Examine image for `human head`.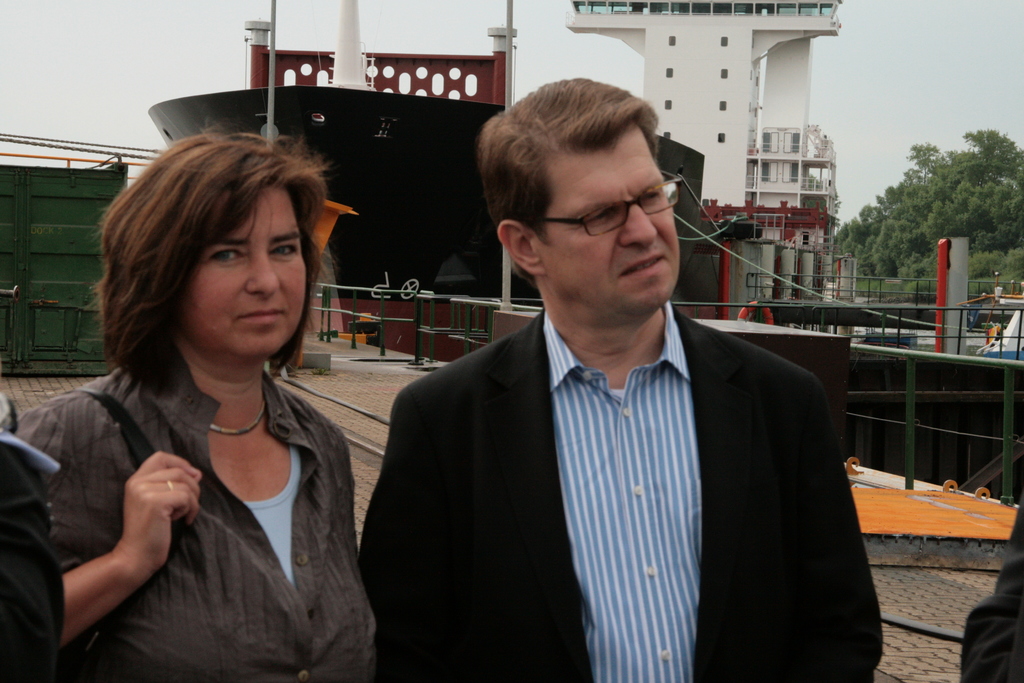
Examination result: (left=478, top=71, right=698, bottom=320).
